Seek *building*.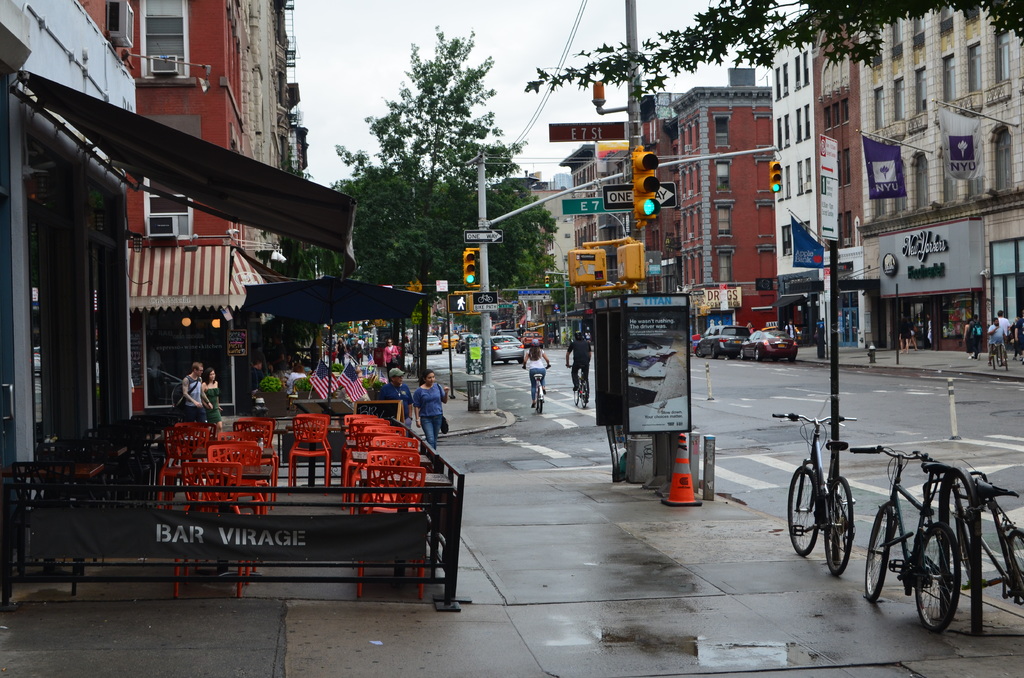
[x1=778, y1=37, x2=815, y2=326].
